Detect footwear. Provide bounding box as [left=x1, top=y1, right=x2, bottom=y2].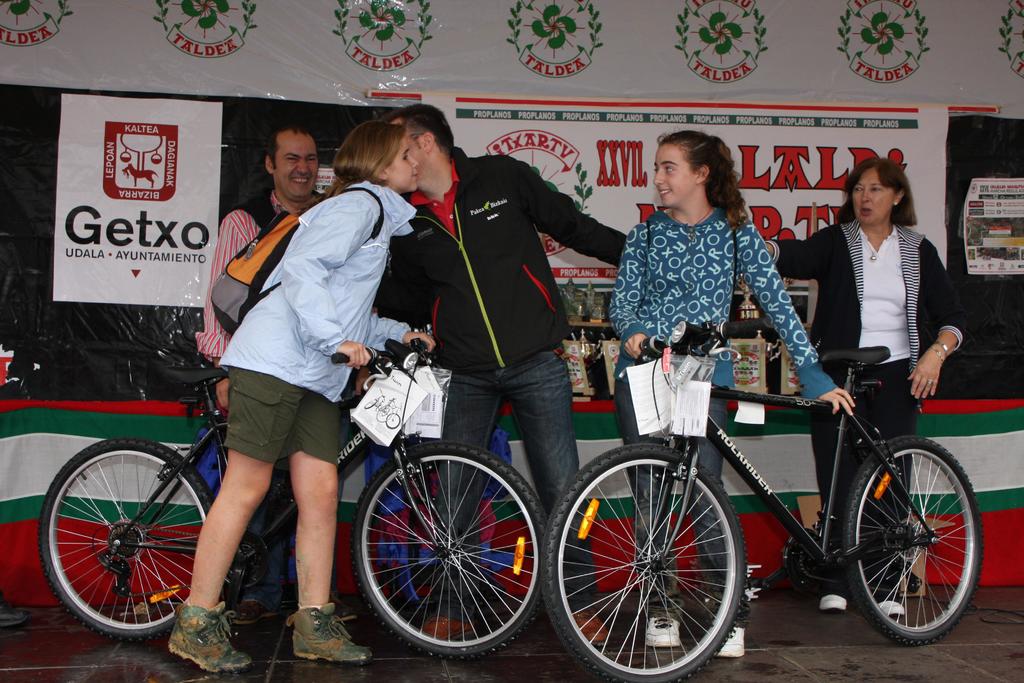
[left=717, top=625, right=748, bottom=659].
